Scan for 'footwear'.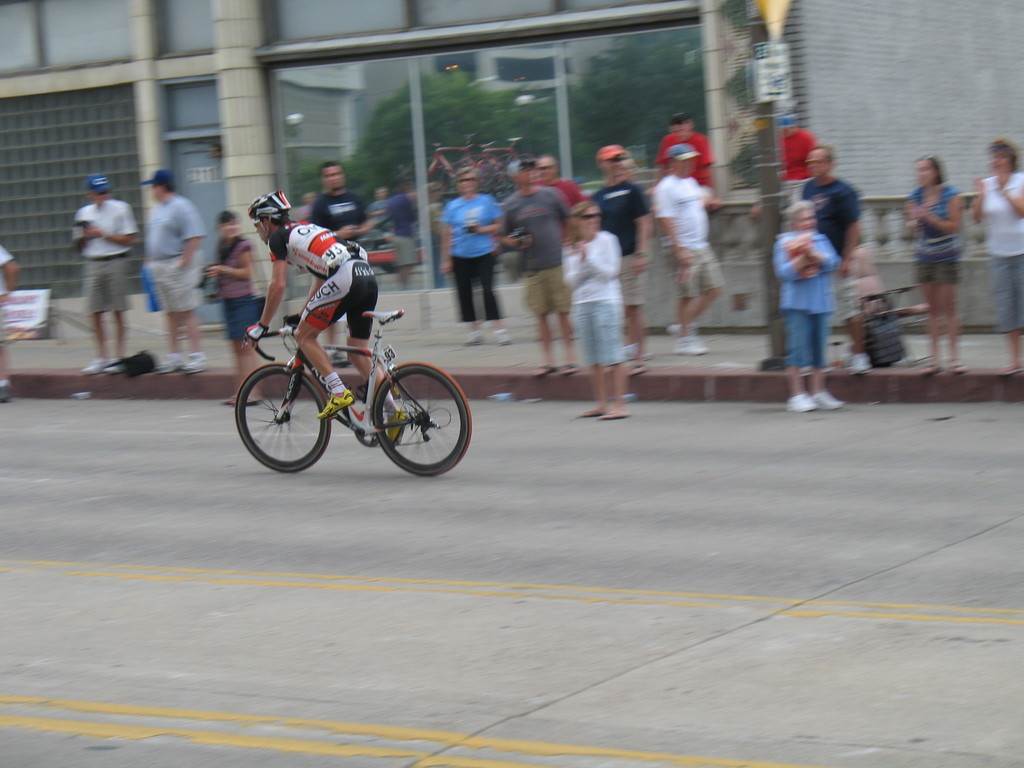
Scan result: detection(664, 323, 700, 340).
